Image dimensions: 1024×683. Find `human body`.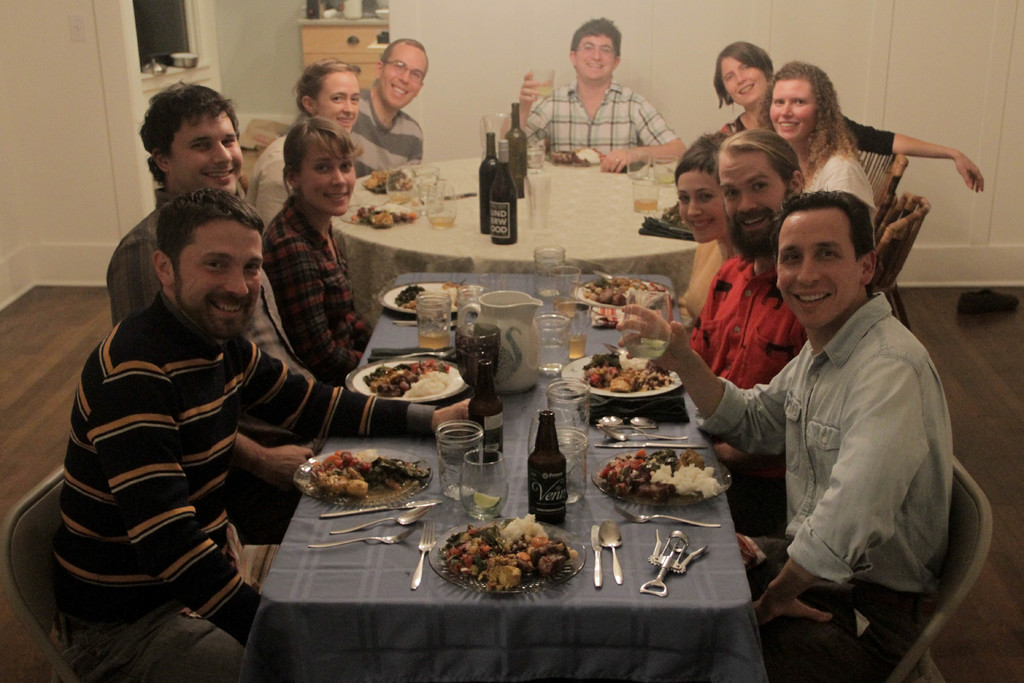
Rect(794, 135, 879, 237).
